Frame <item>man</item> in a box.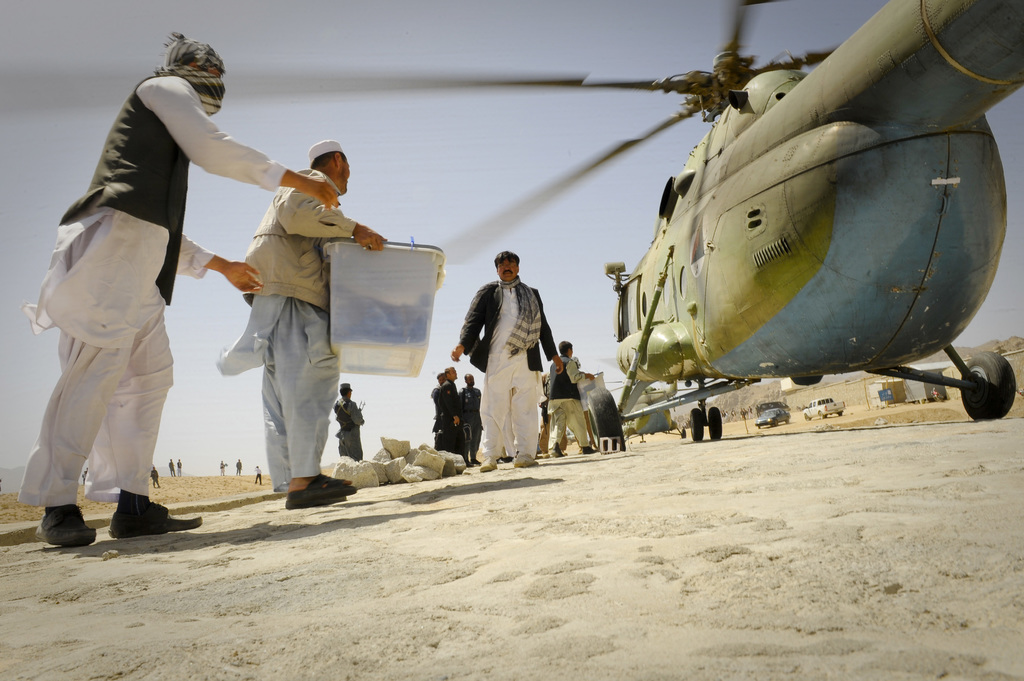
box(460, 376, 483, 461).
